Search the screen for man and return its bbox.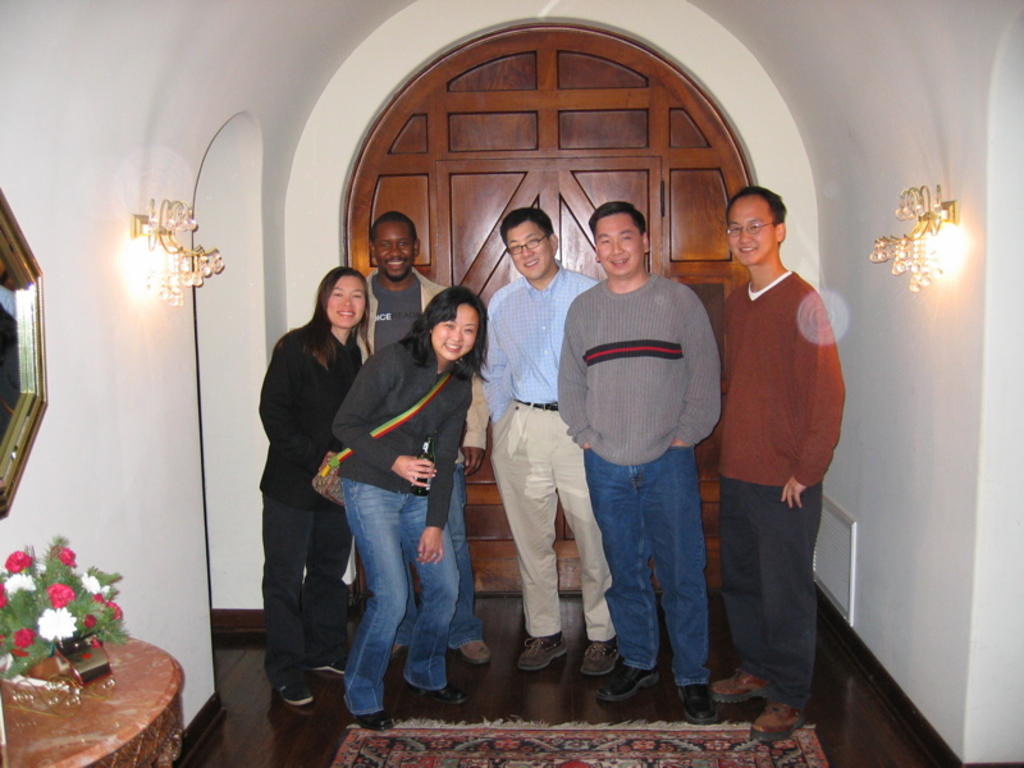
Found: (left=483, top=205, right=600, bottom=680).
